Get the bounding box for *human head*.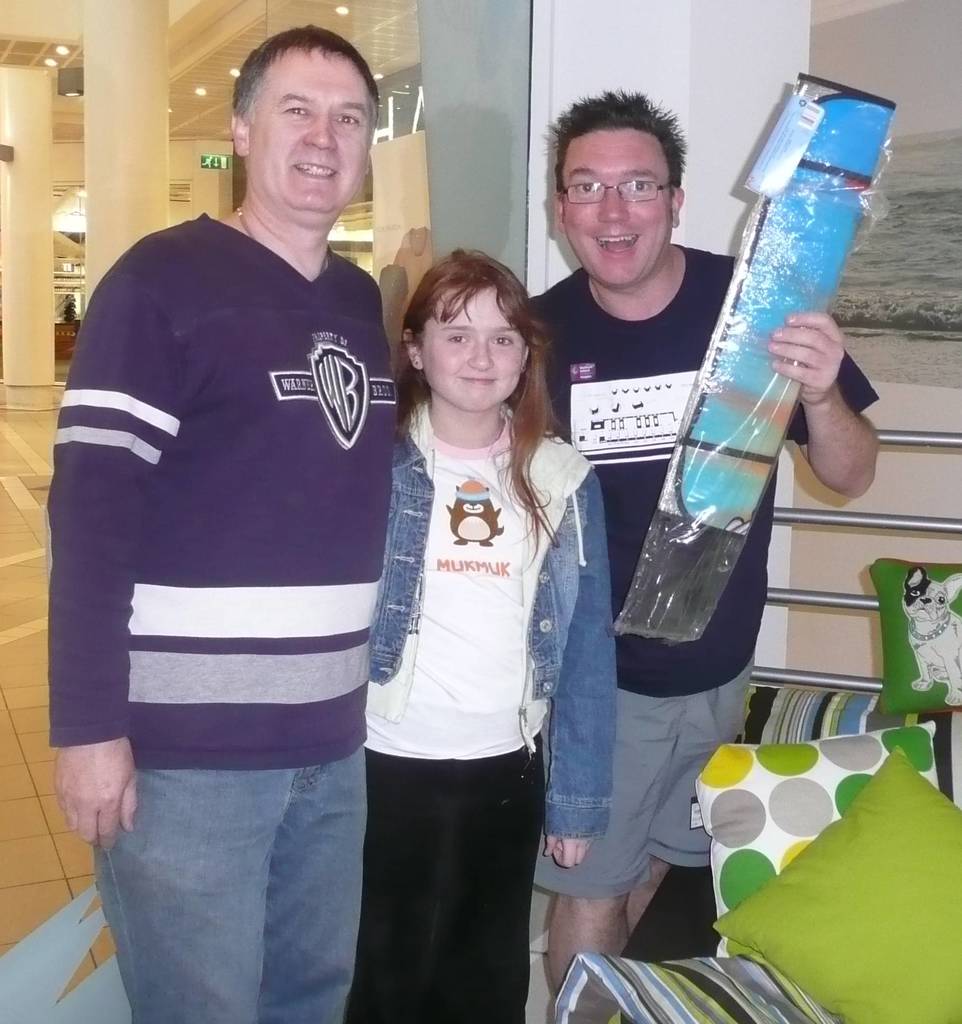
box(221, 22, 403, 221).
